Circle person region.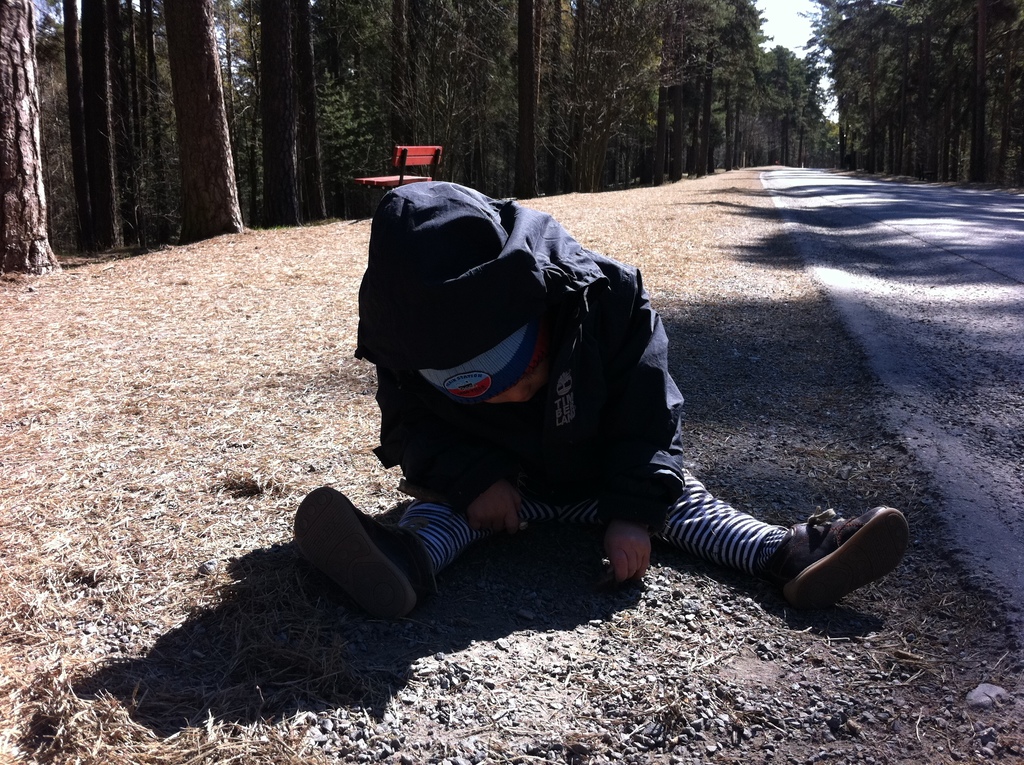
Region: [x1=292, y1=183, x2=904, y2=618].
